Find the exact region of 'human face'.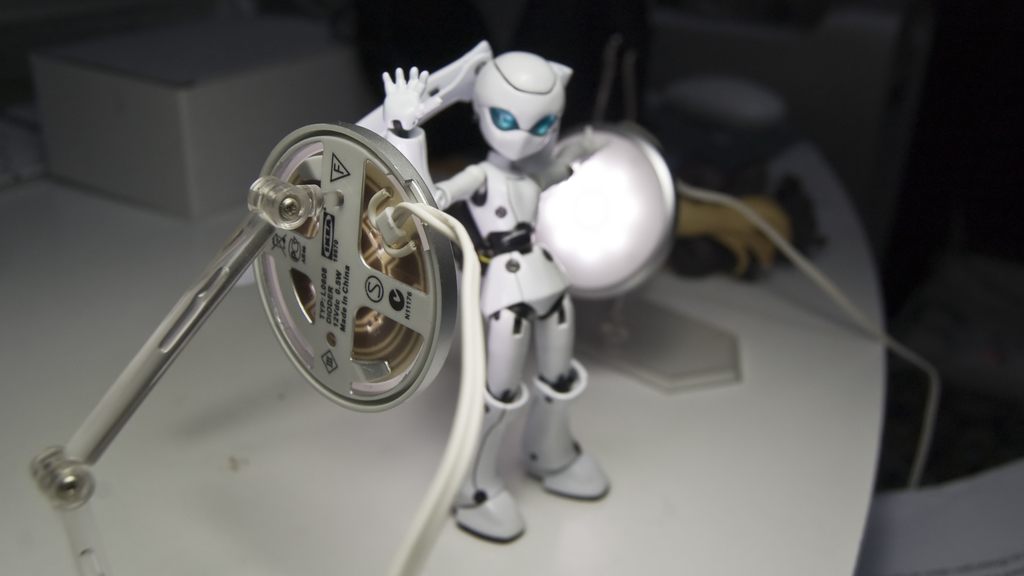
Exact region: locate(476, 60, 559, 160).
